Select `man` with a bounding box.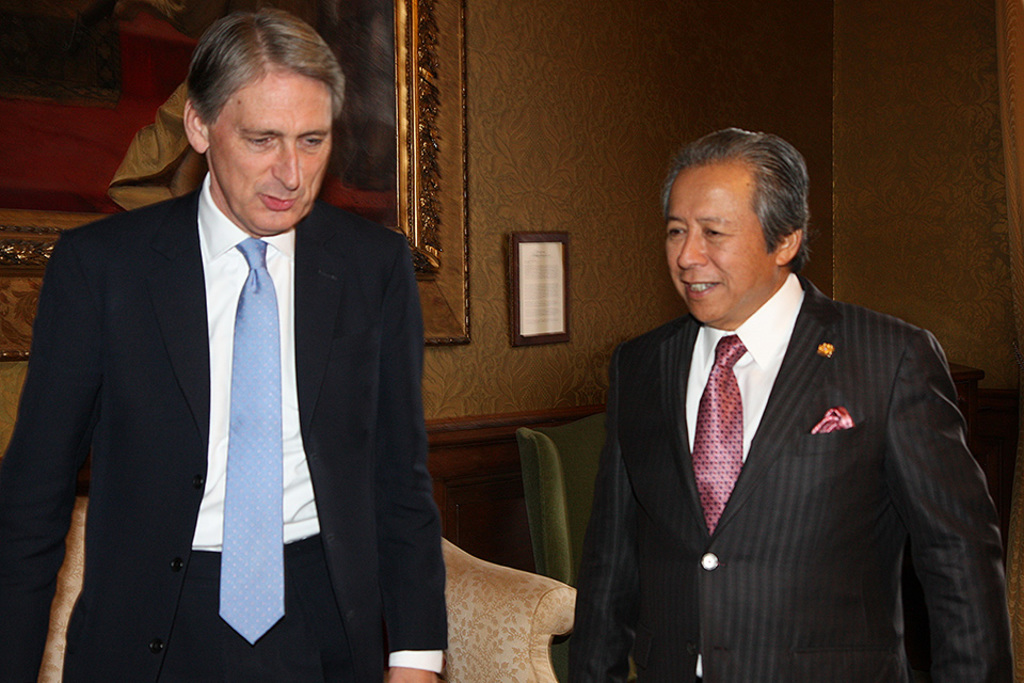
0/6/451/682.
